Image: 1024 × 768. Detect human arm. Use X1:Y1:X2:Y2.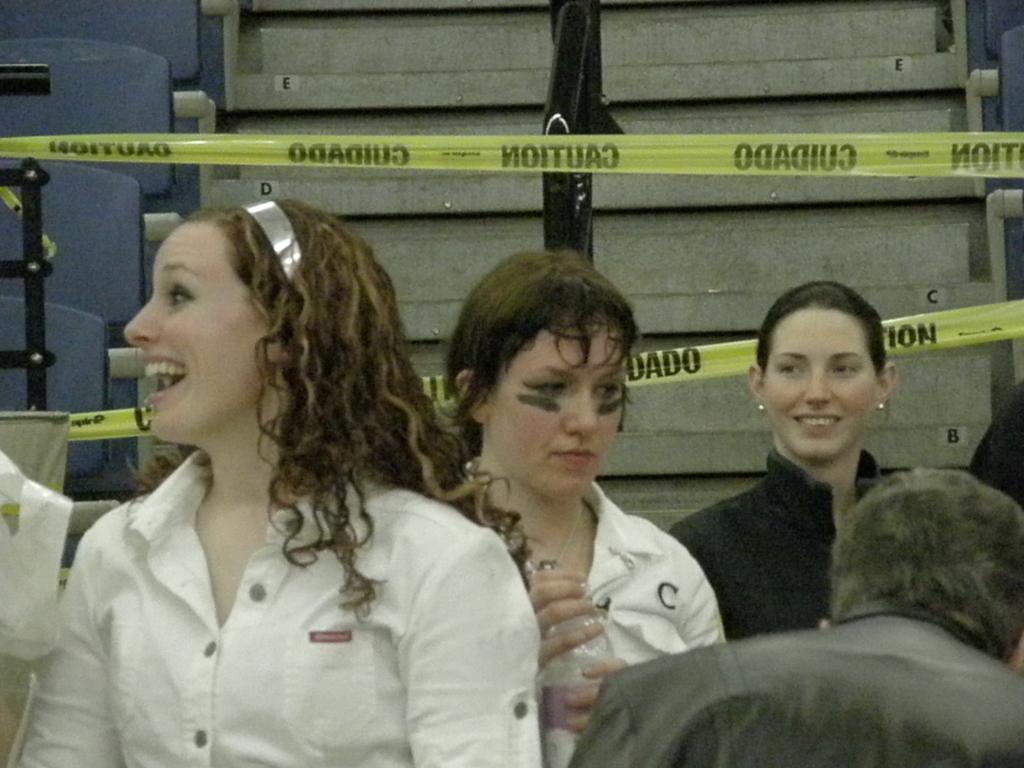
388:512:543:767.
